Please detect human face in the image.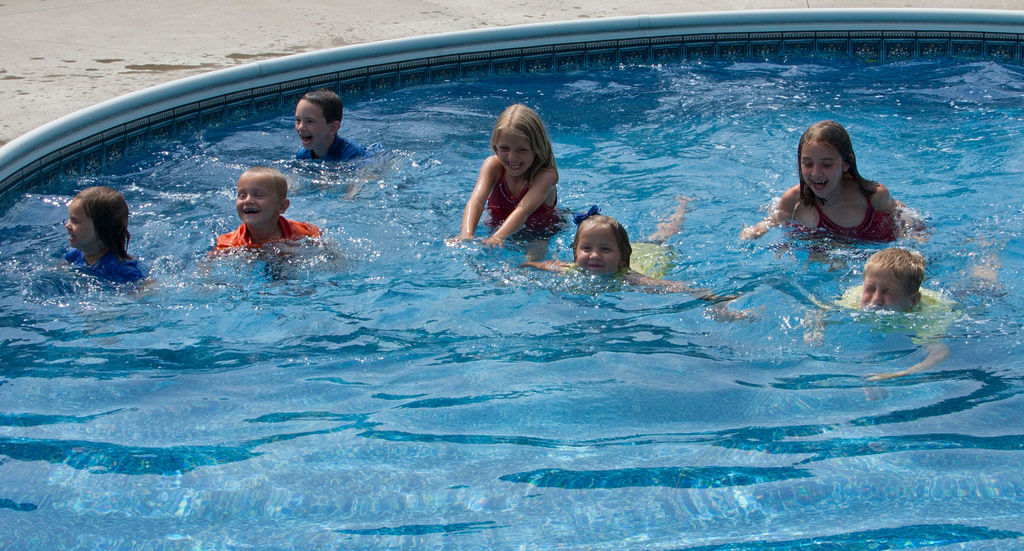
(left=294, top=95, right=328, bottom=148).
